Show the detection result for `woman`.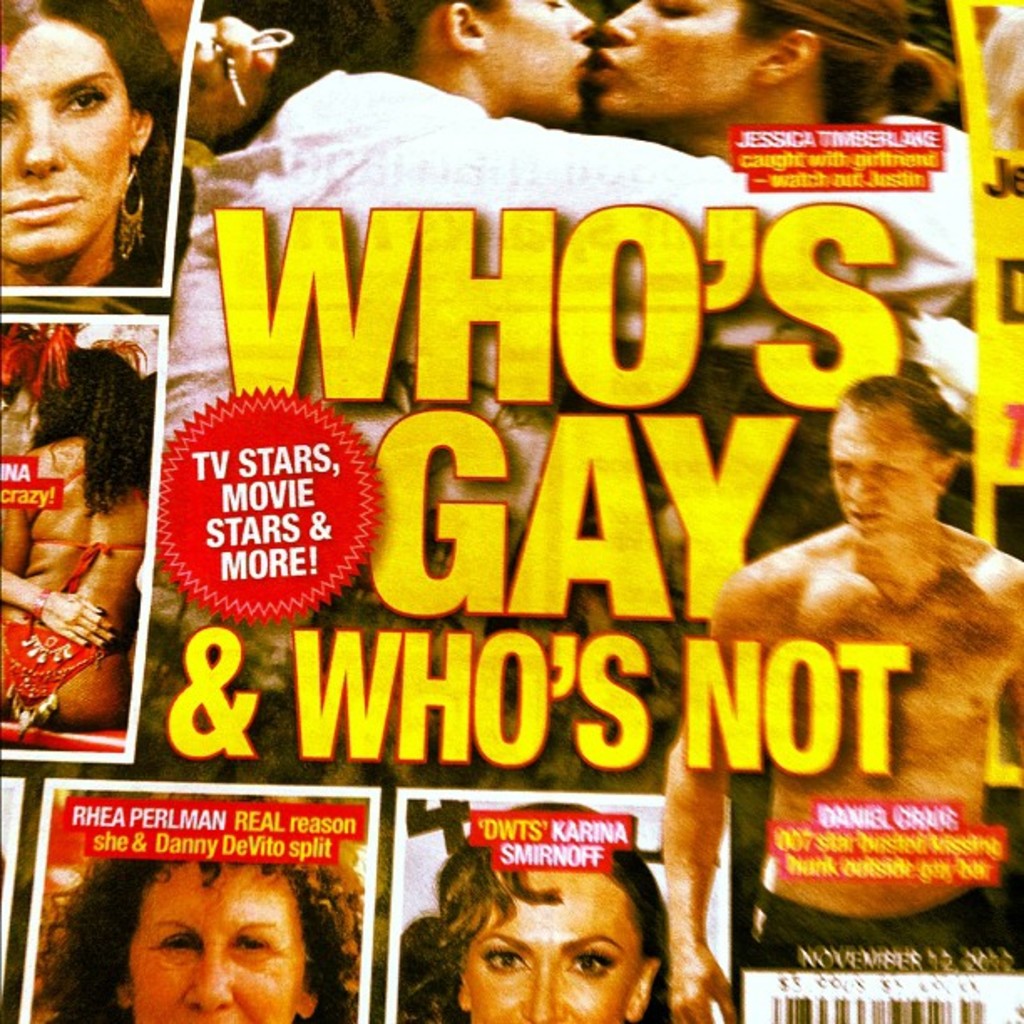
{"left": 395, "top": 805, "right": 689, "bottom": 1022}.
